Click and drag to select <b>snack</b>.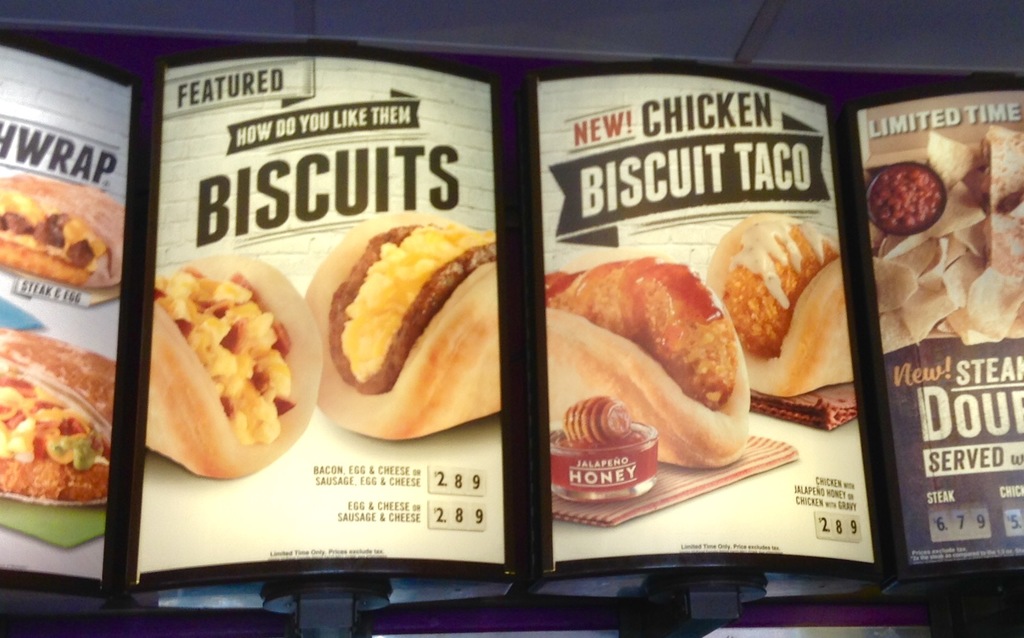
Selection: [left=1, top=331, right=106, bottom=550].
